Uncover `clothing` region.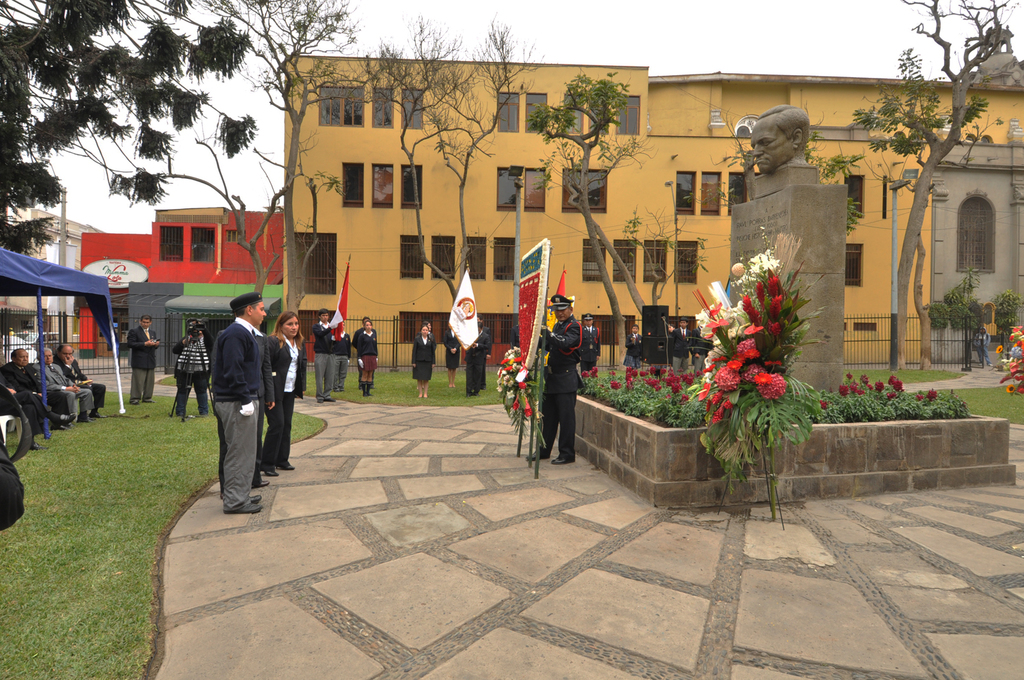
Uncovered: Rect(409, 330, 435, 390).
